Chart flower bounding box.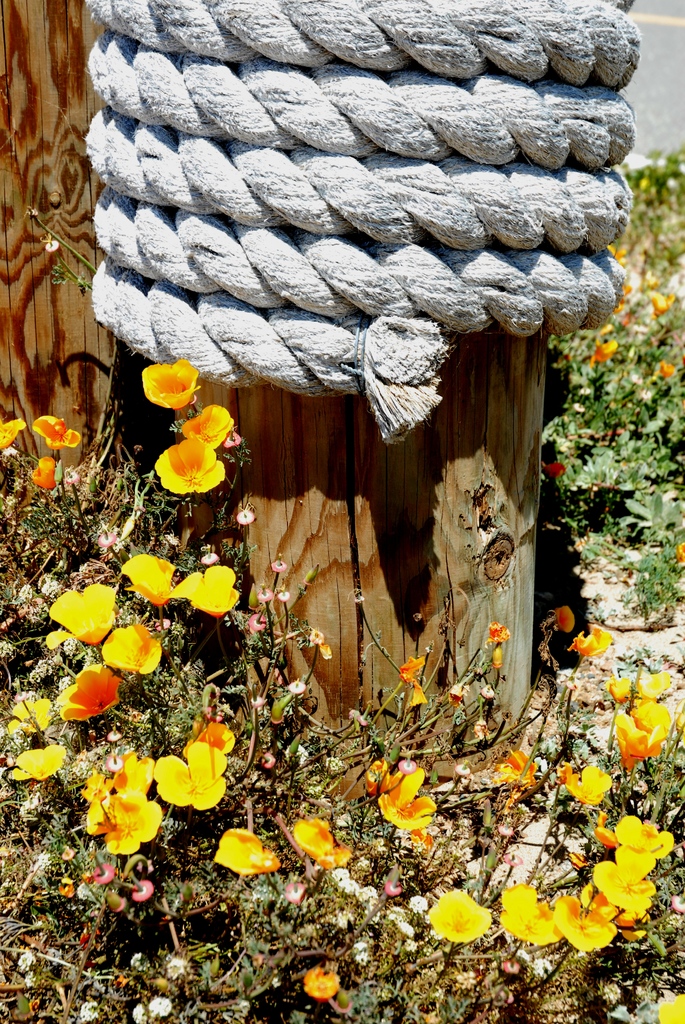
Charted: (left=557, top=602, right=581, bottom=632).
